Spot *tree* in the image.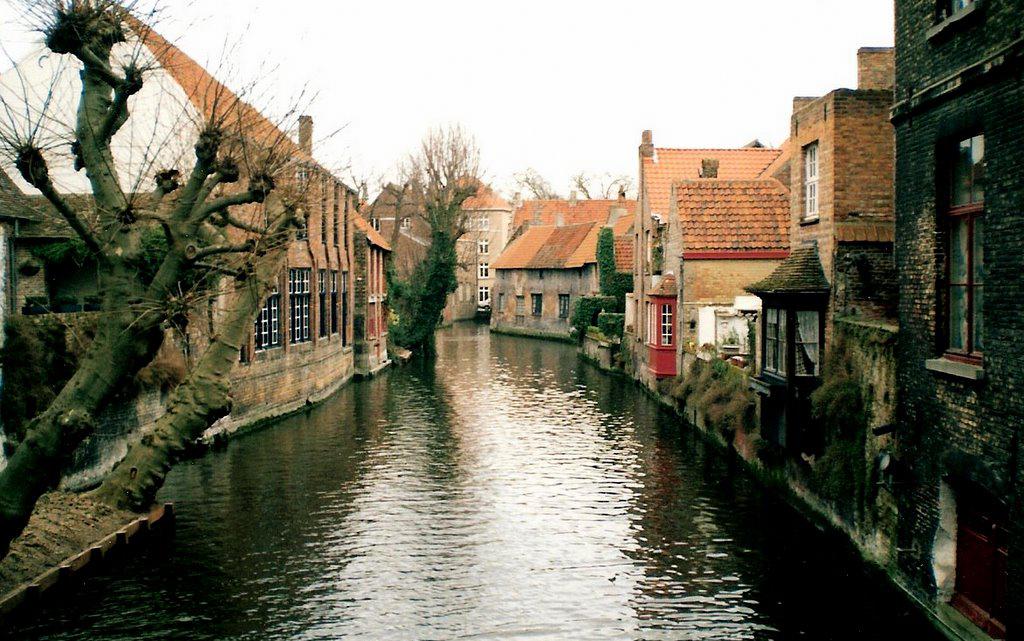
*tree* found at 502/166/631/220.
